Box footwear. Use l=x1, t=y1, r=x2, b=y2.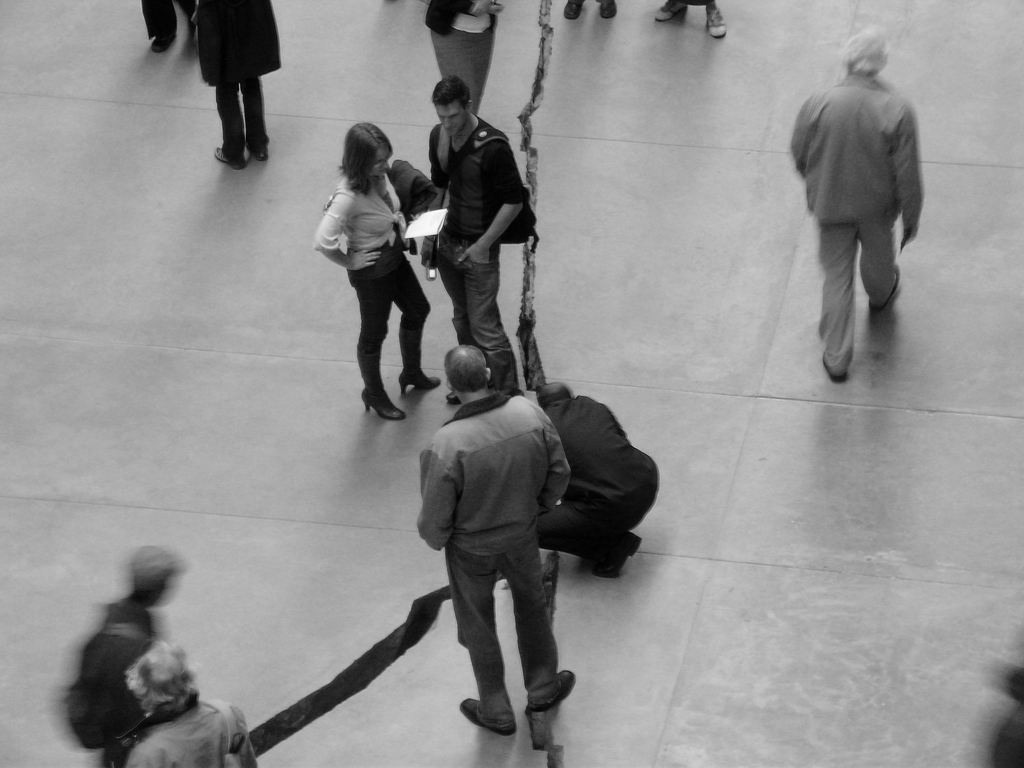
l=362, t=390, r=404, b=419.
